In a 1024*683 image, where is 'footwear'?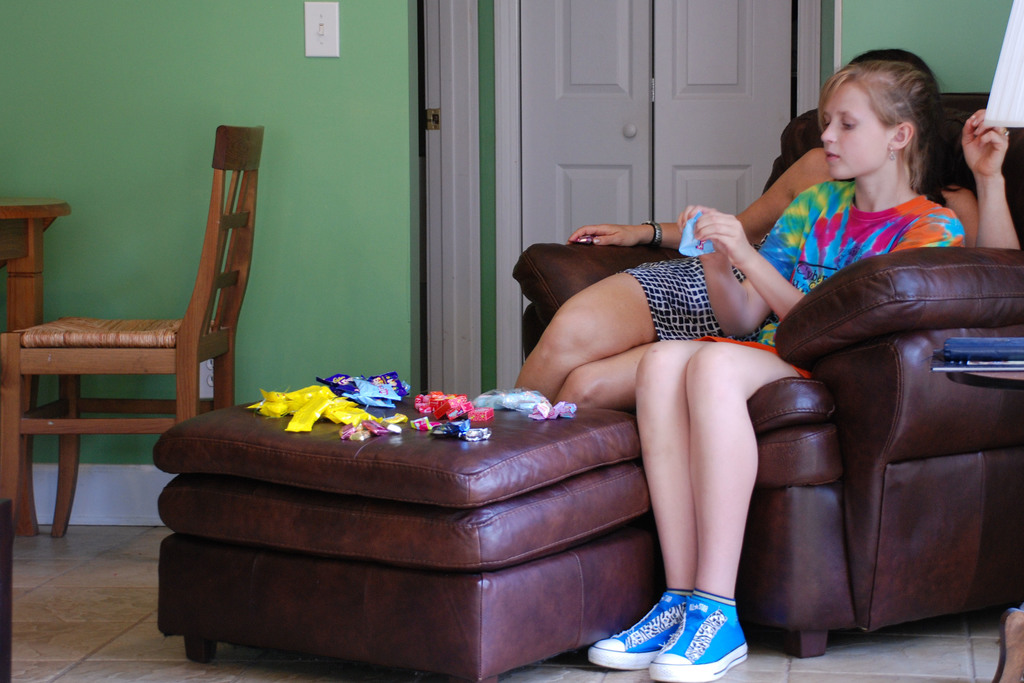
<box>585,579,701,668</box>.
